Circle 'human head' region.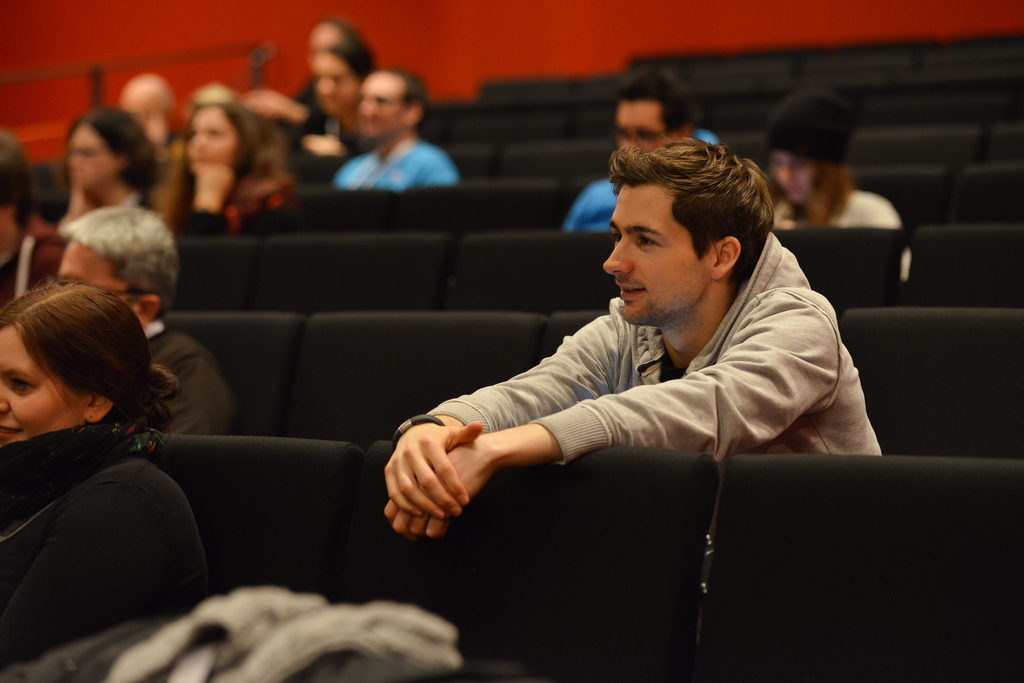
Region: bbox(595, 133, 762, 328).
